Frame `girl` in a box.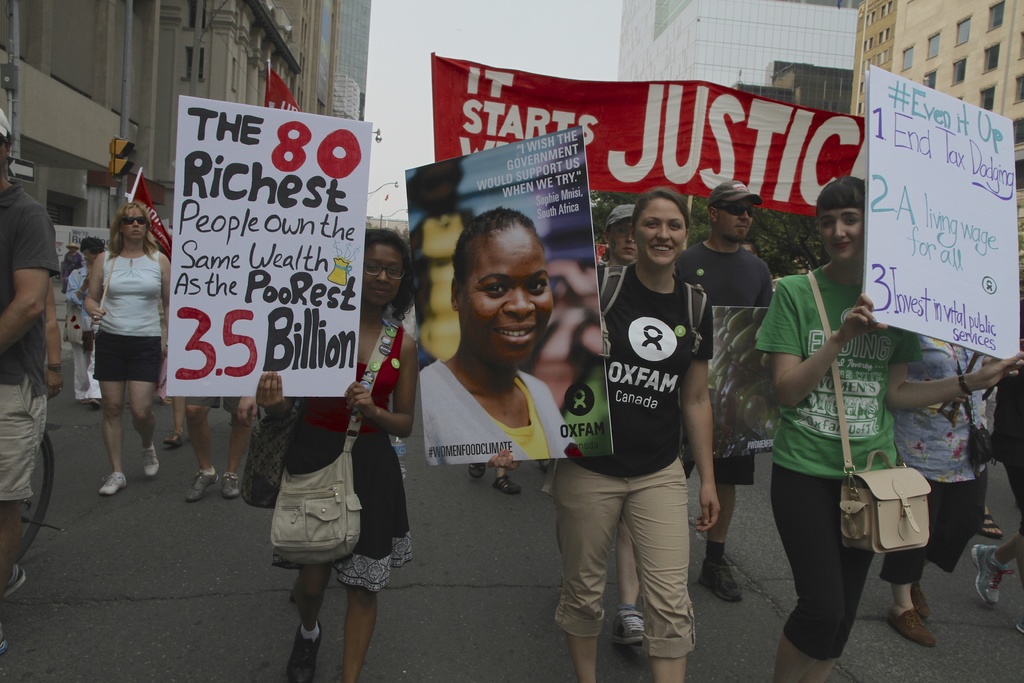
x1=540 y1=186 x2=719 y2=682.
